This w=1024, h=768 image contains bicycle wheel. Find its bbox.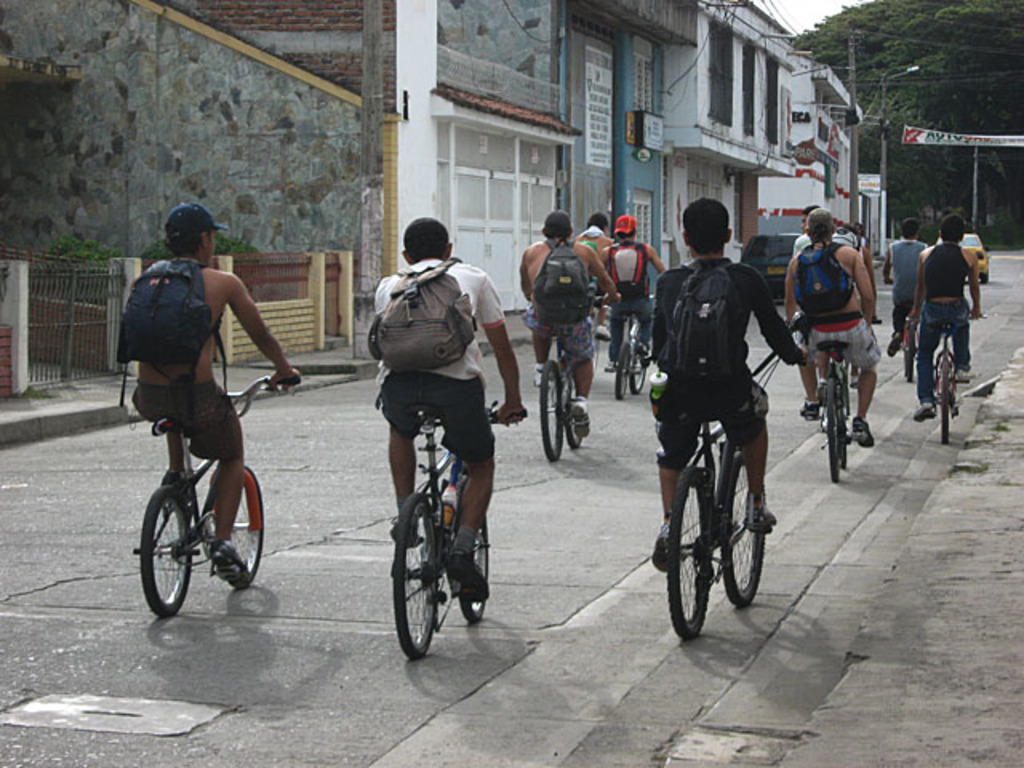
x1=717, y1=451, x2=770, y2=613.
